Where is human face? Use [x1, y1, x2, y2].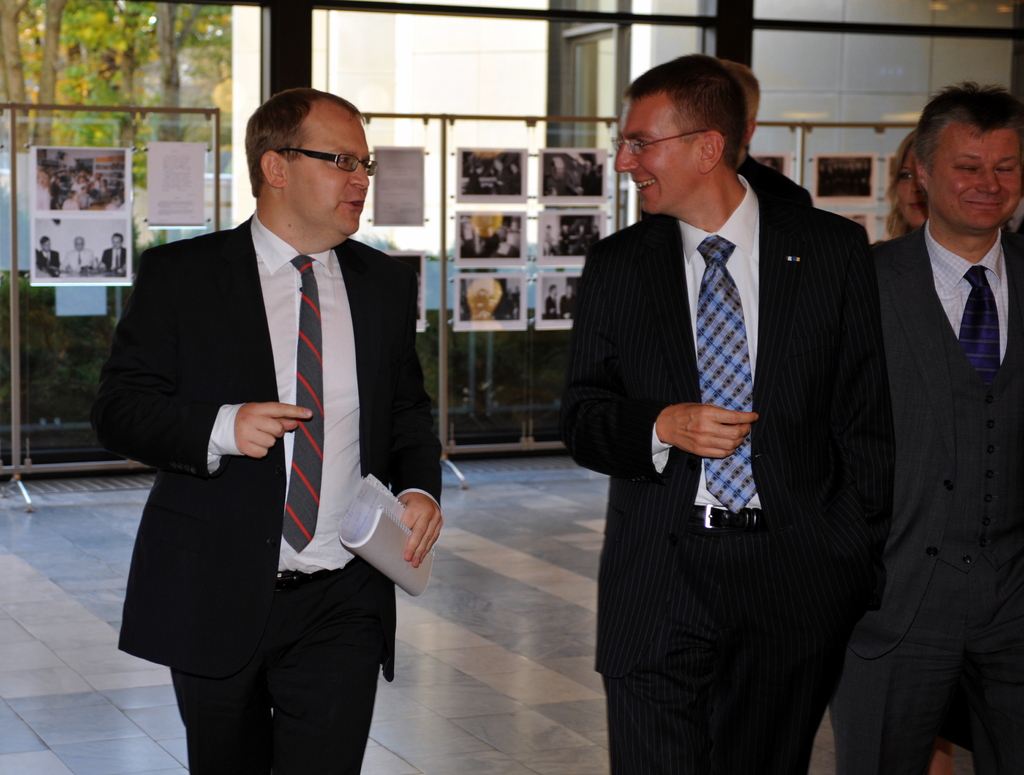
[893, 145, 929, 228].
